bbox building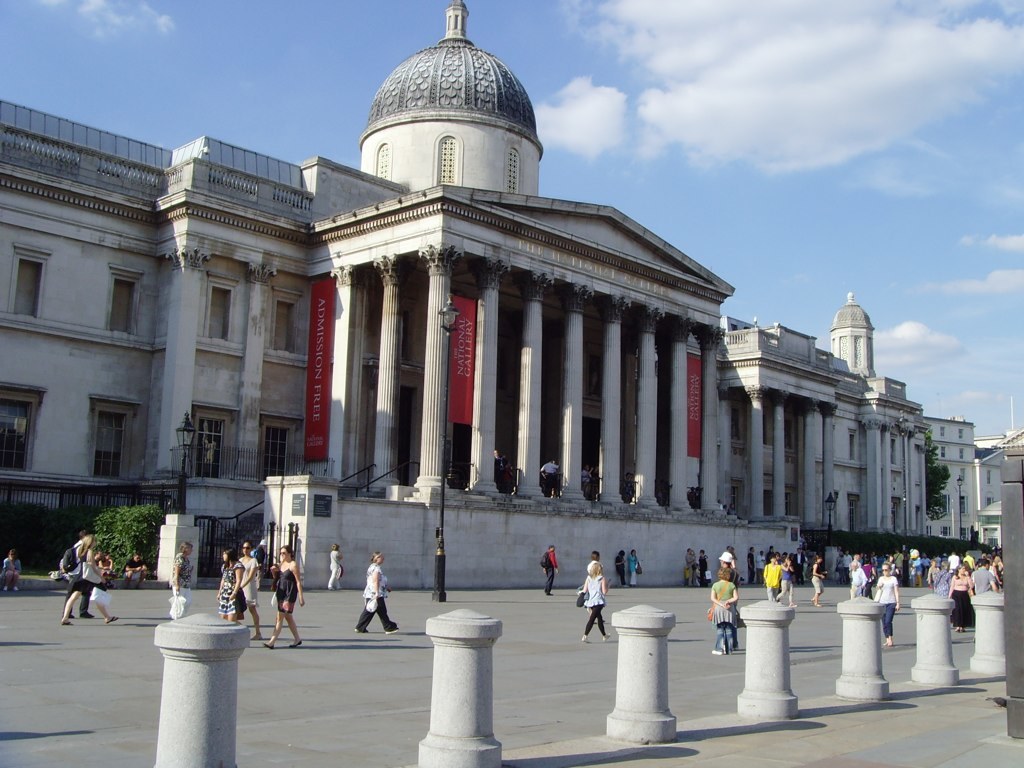
(left=0, top=0, right=1004, bottom=590)
